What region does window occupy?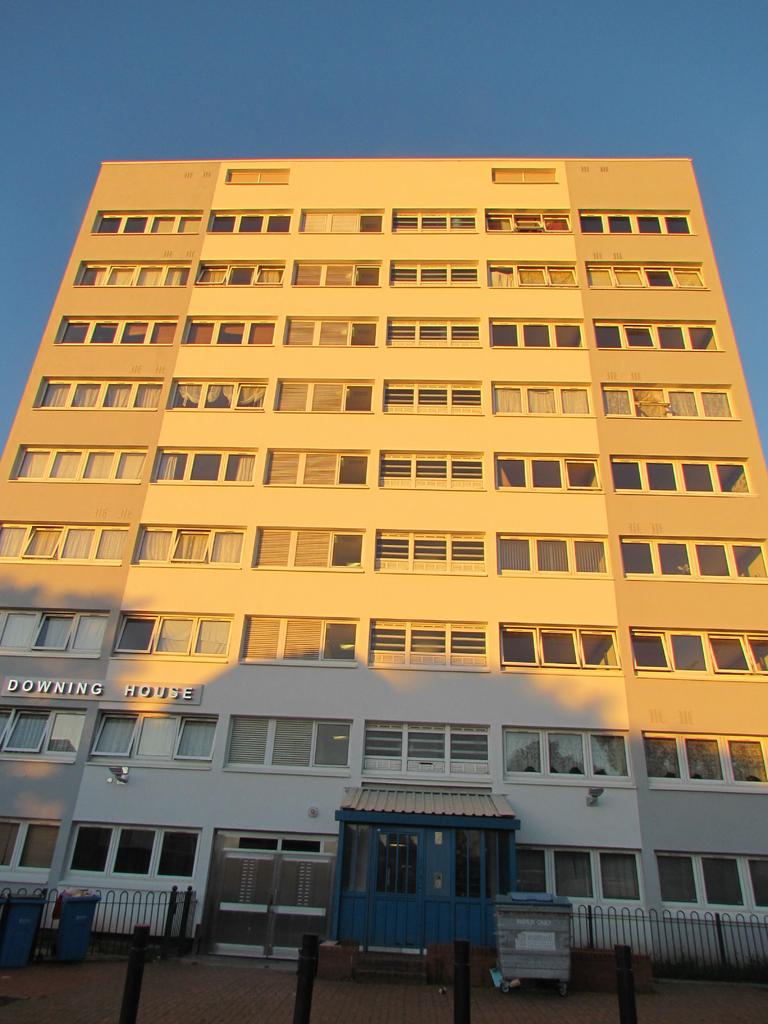
left=697, top=384, right=739, bottom=416.
